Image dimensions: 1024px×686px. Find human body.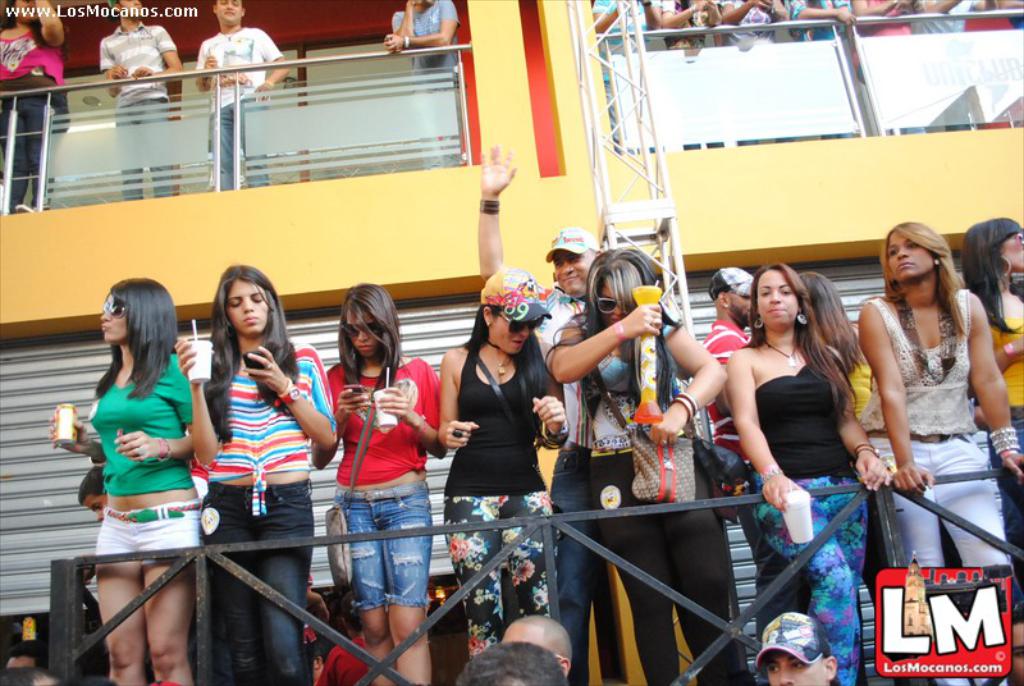
BBox(311, 349, 448, 685).
